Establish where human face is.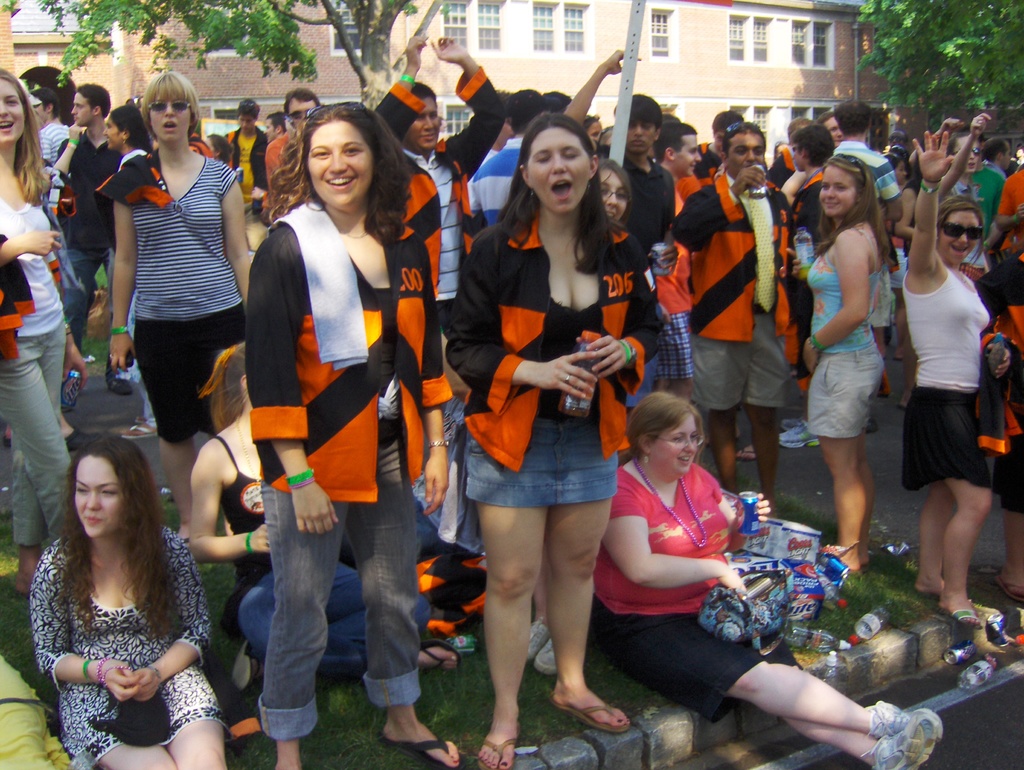
Established at {"x1": 289, "y1": 101, "x2": 312, "y2": 129}.
